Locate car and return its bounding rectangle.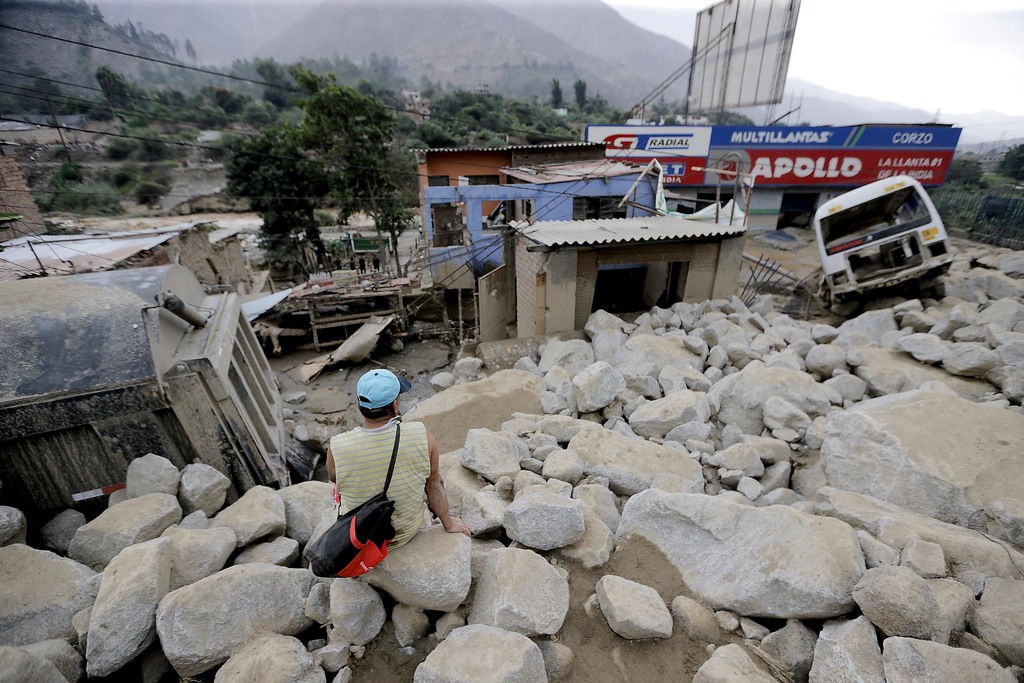
bbox(804, 171, 953, 313).
